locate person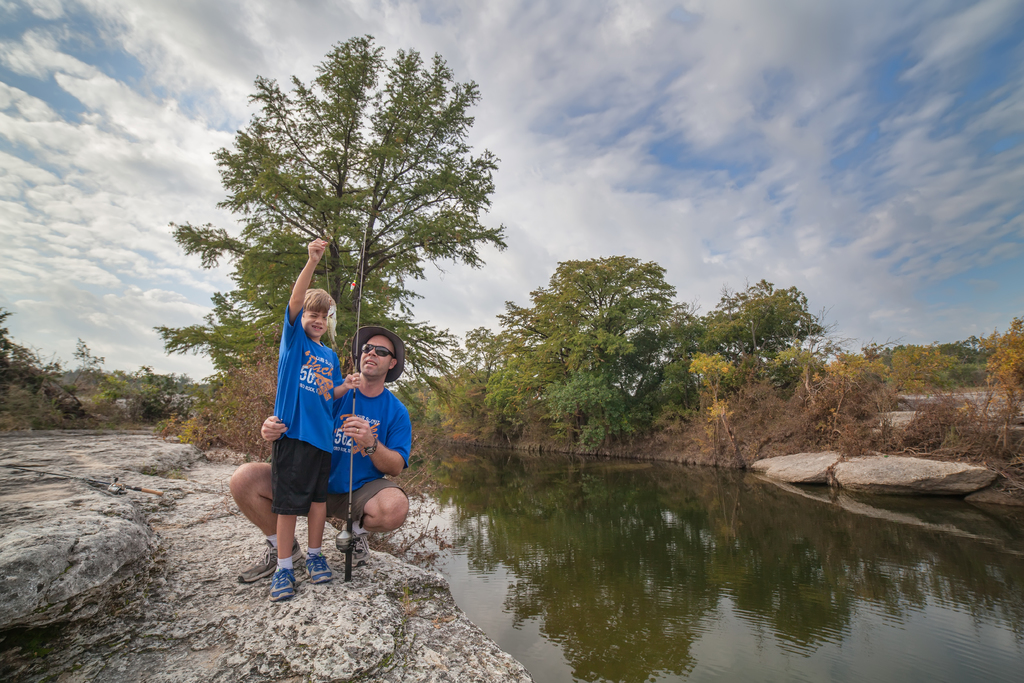
[left=230, top=325, right=414, bottom=591]
